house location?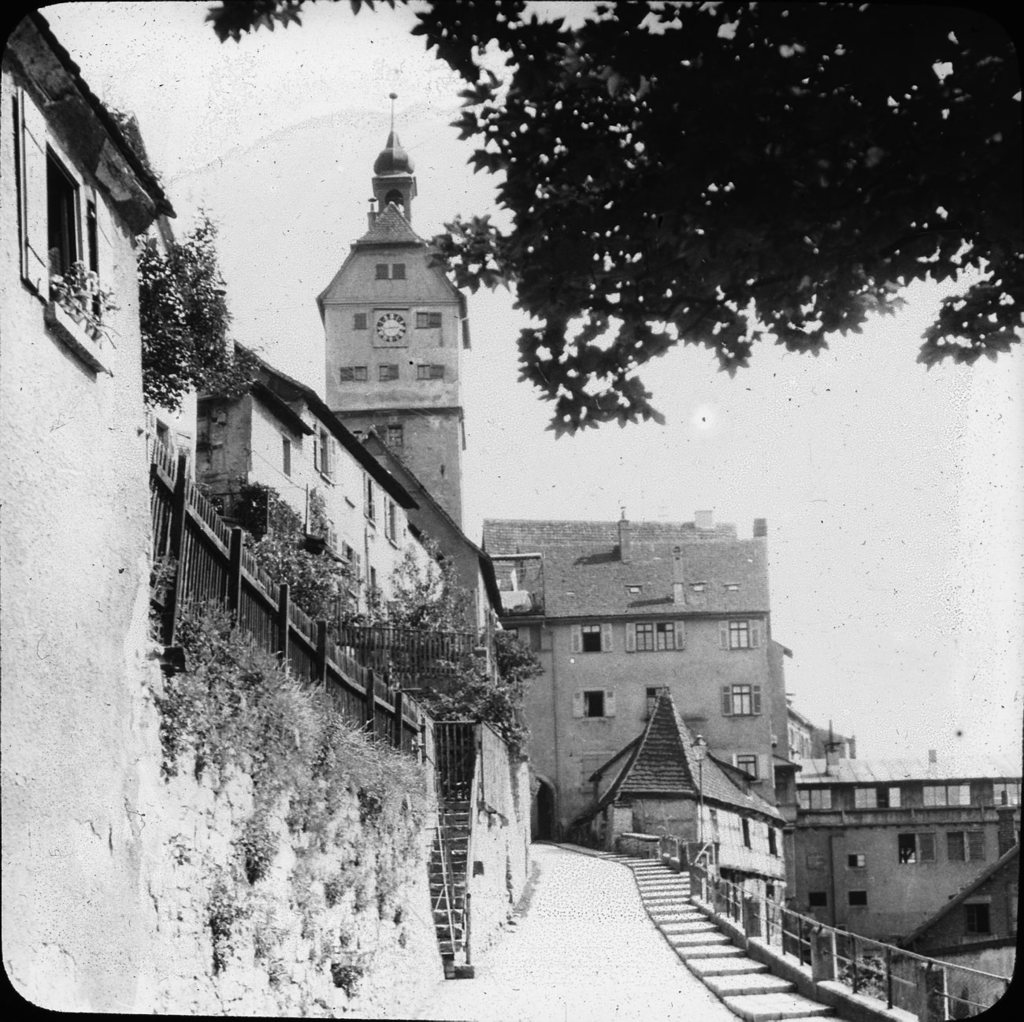
[0,0,178,1021]
